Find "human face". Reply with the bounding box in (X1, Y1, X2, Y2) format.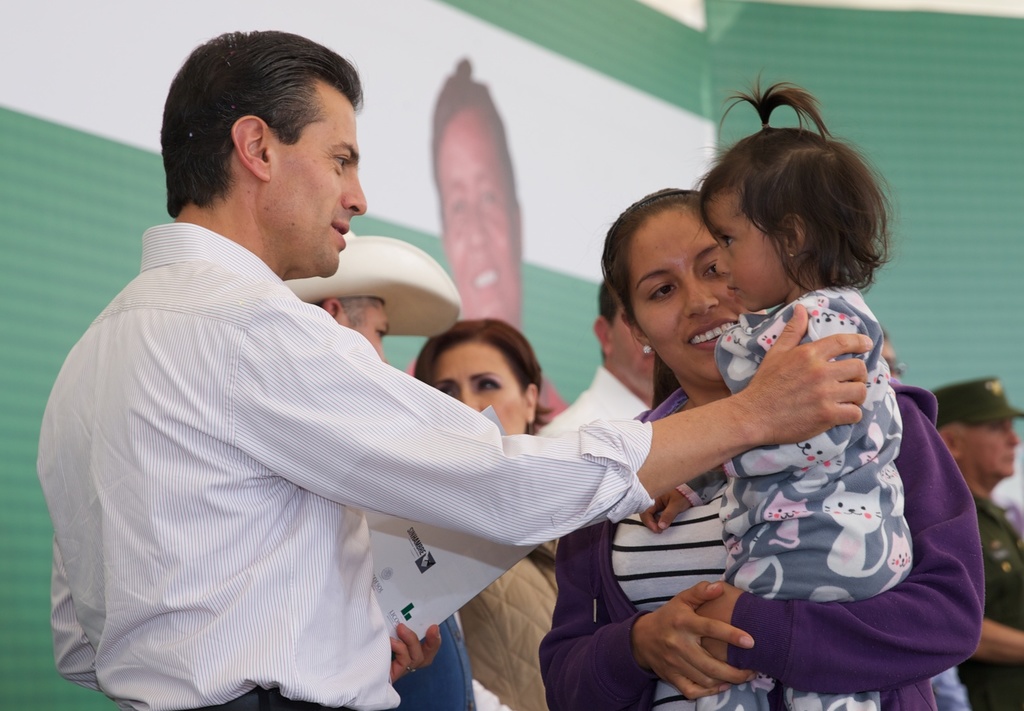
(261, 78, 370, 279).
